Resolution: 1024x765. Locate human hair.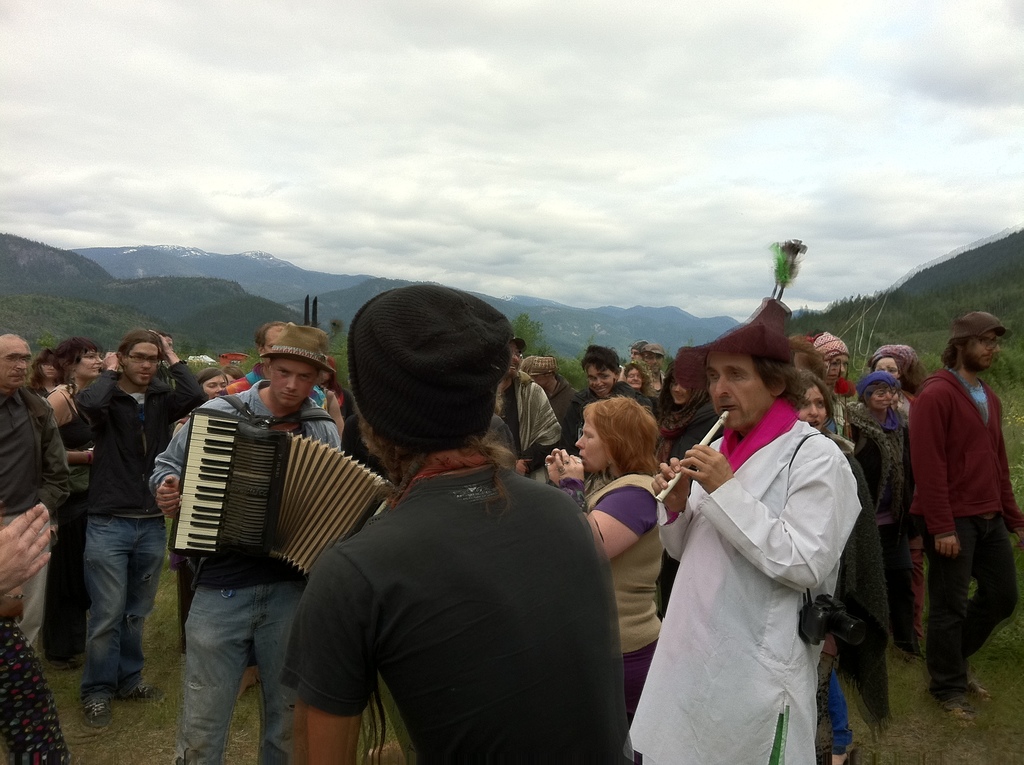
x1=249 y1=322 x2=285 y2=353.
